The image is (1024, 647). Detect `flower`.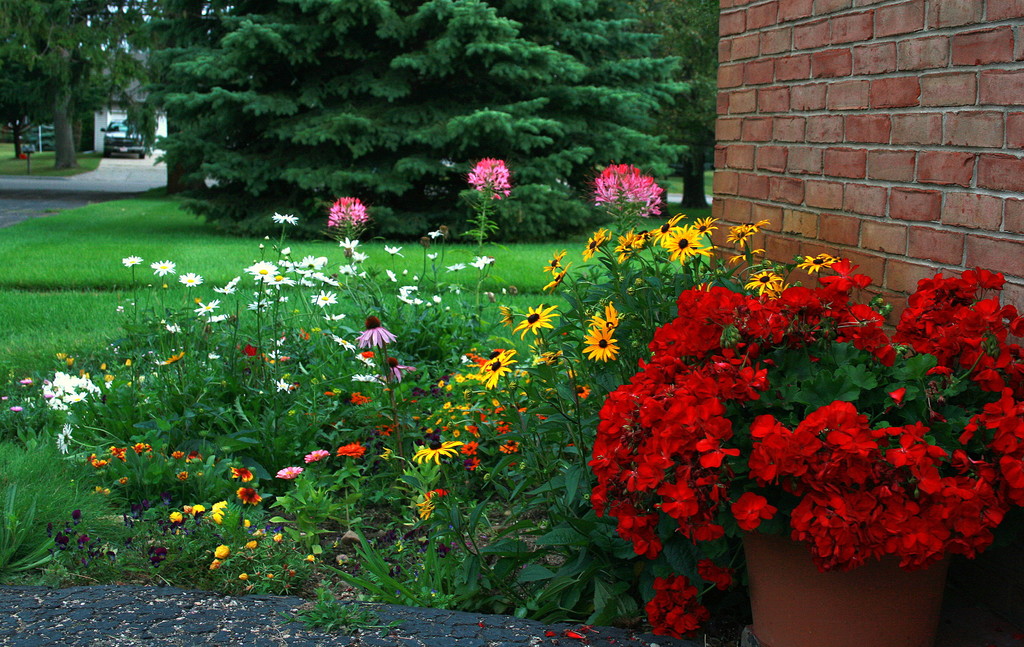
Detection: crop(337, 442, 367, 463).
